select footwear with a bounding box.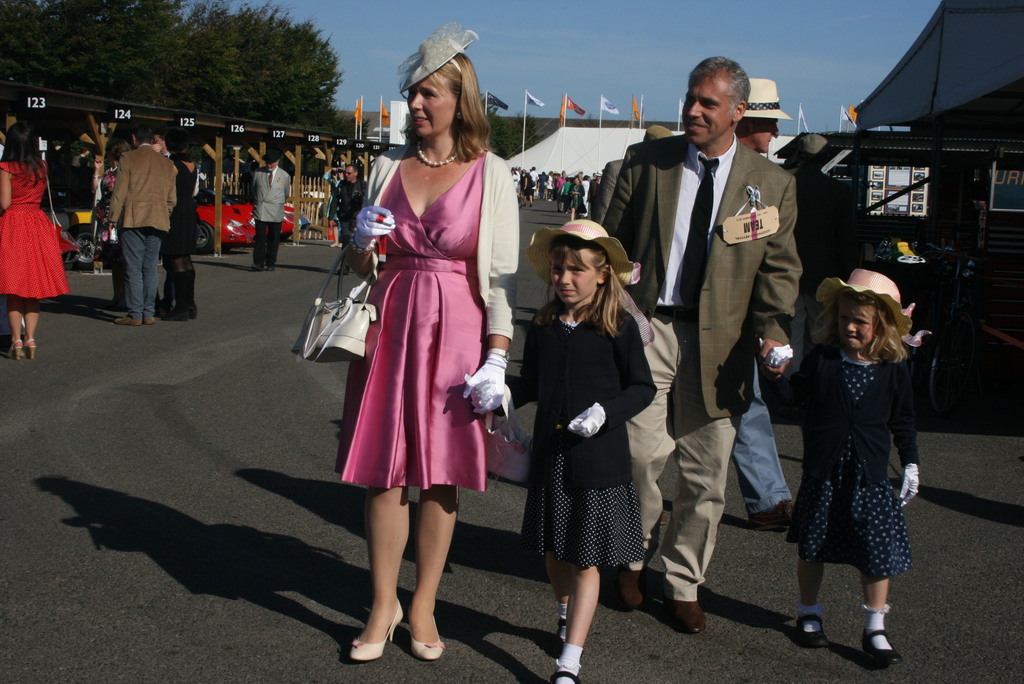
Rect(268, 263, 275, 272).
